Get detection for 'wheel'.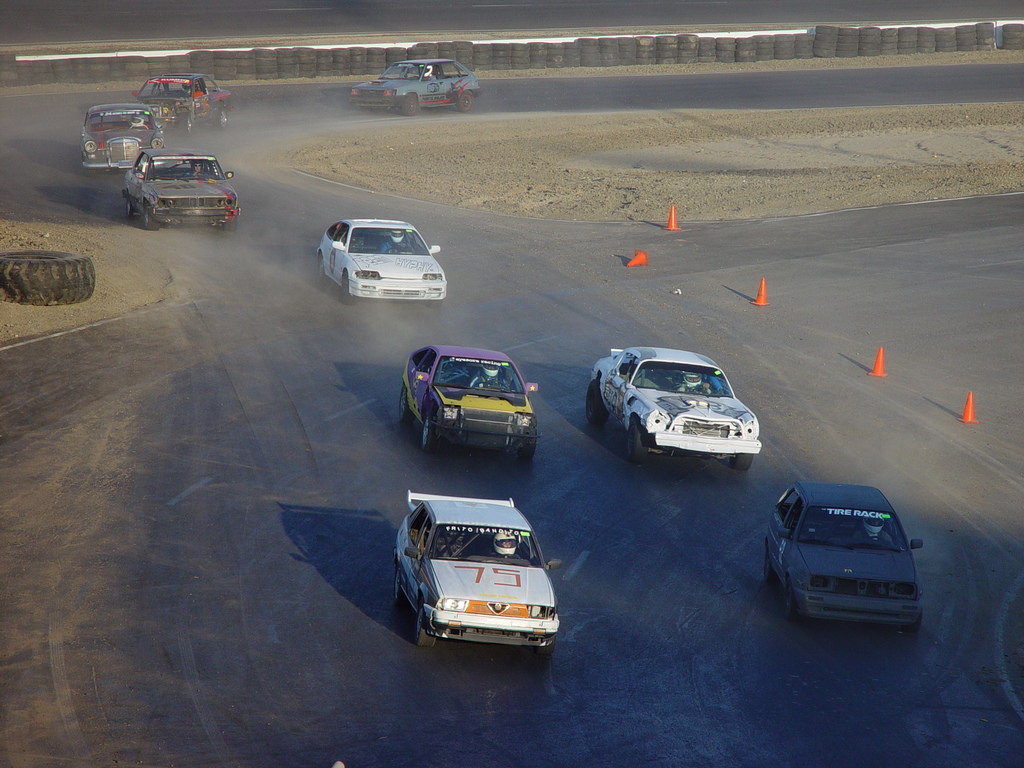
Detection: x1=733, y1=454, x2=754, y2=470.
